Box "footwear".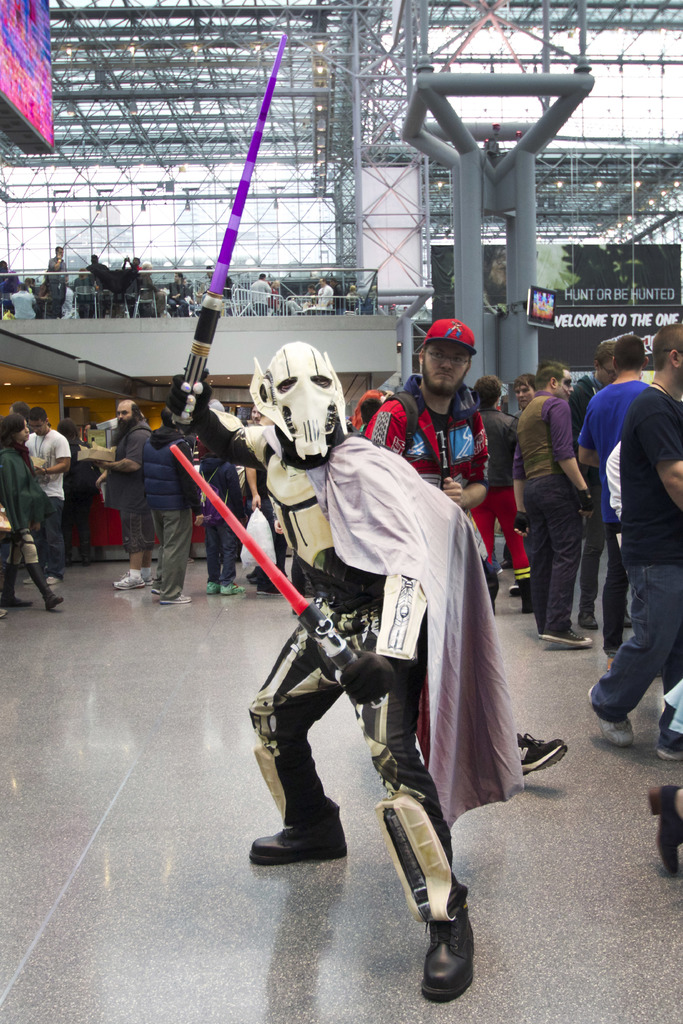
bbox=[45, 573, 63, 582].
